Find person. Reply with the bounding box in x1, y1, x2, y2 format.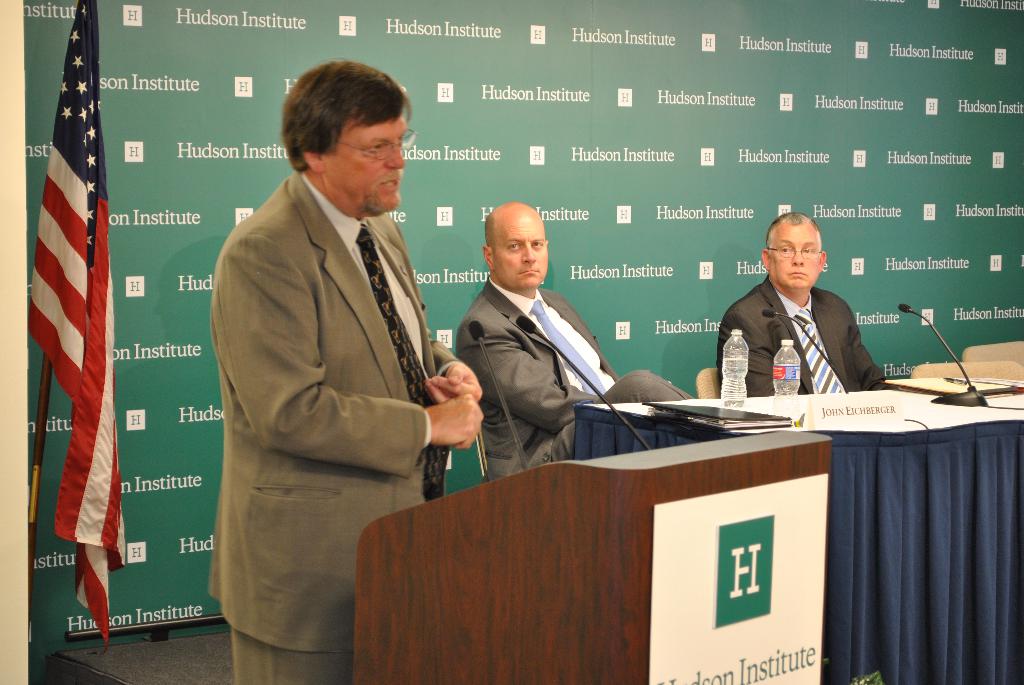
718, 210, 897, 397.
